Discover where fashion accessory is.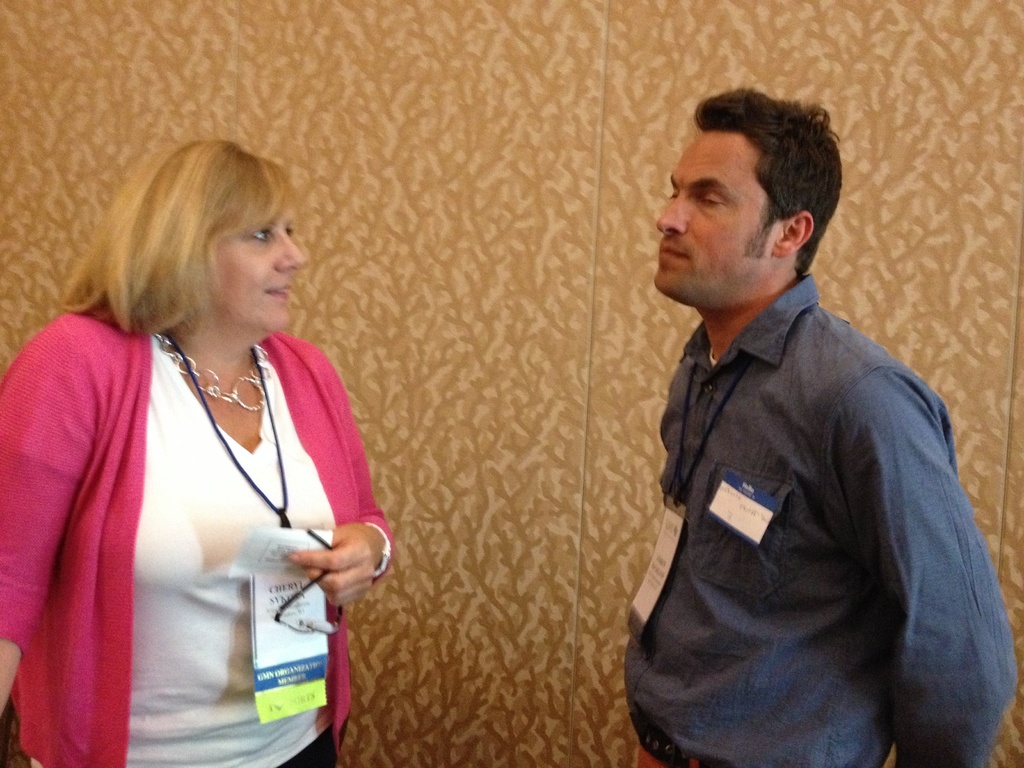
Discovered at rect(364, 522, 393, 578).
